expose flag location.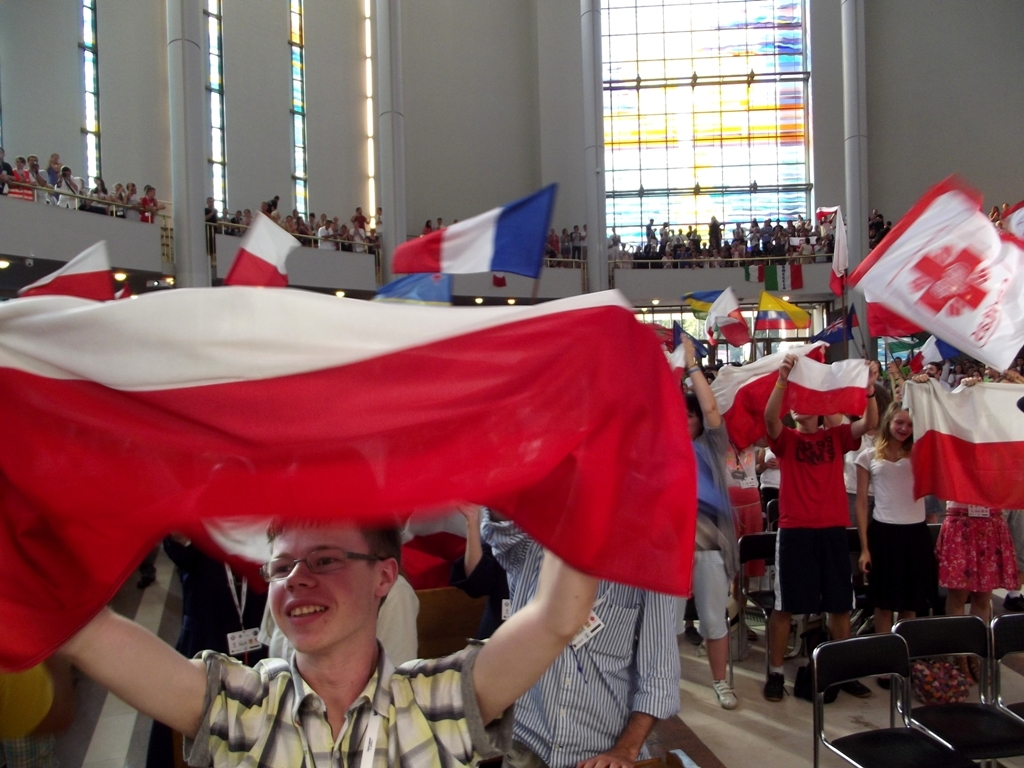
Exposed at <region>221, 204, 309, 290</region>.
